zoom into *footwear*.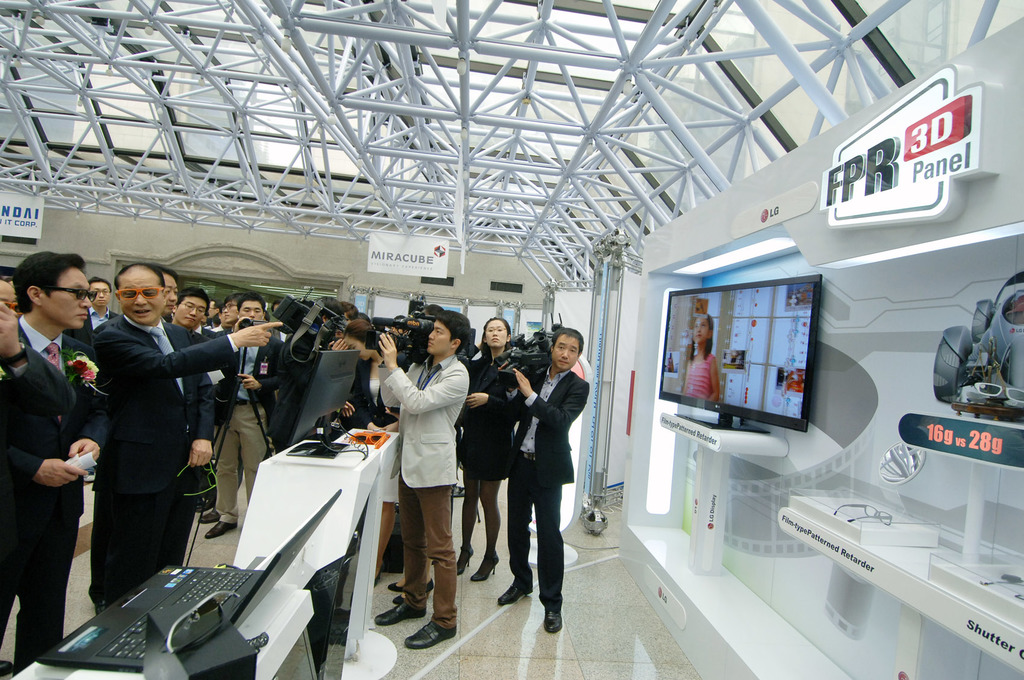
Zoom target: 388:575:434:595.
